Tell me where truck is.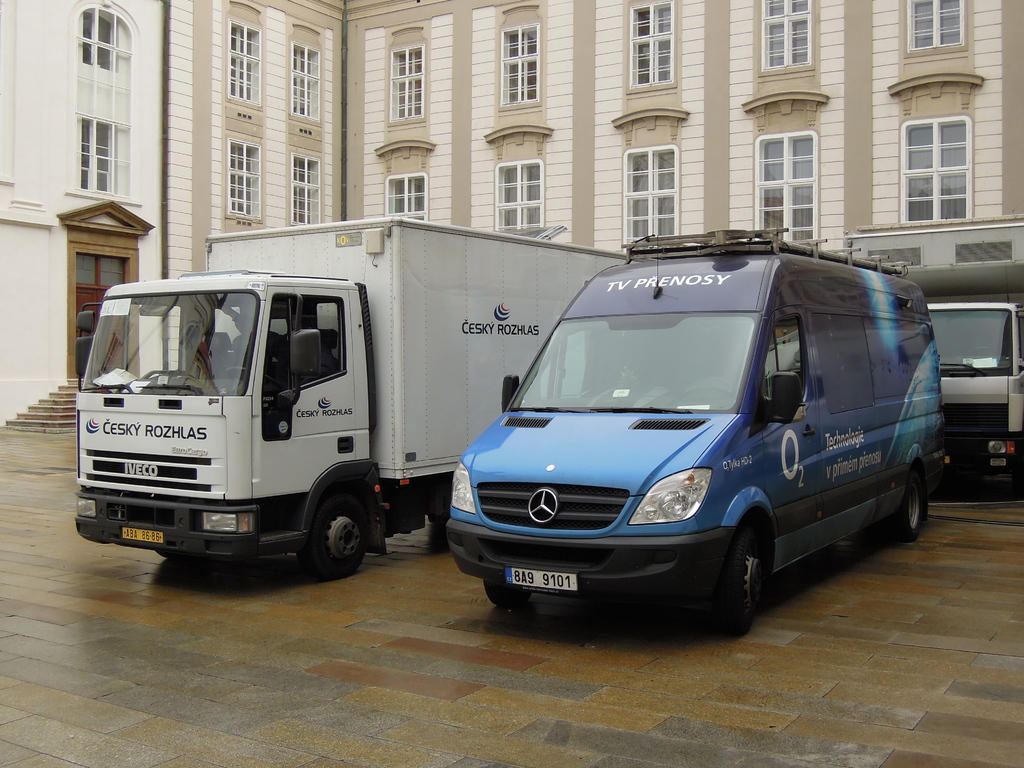
truck is at box(72, 209, 627, 587).
